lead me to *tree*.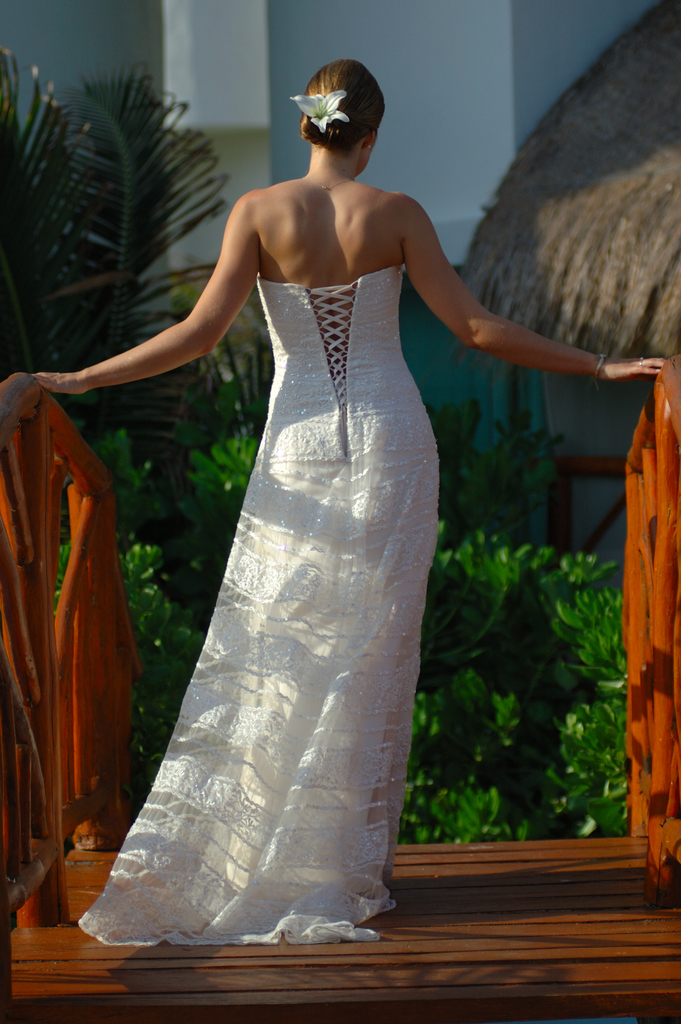
Lead to left=0, top=29, right=280, bottom=560.
